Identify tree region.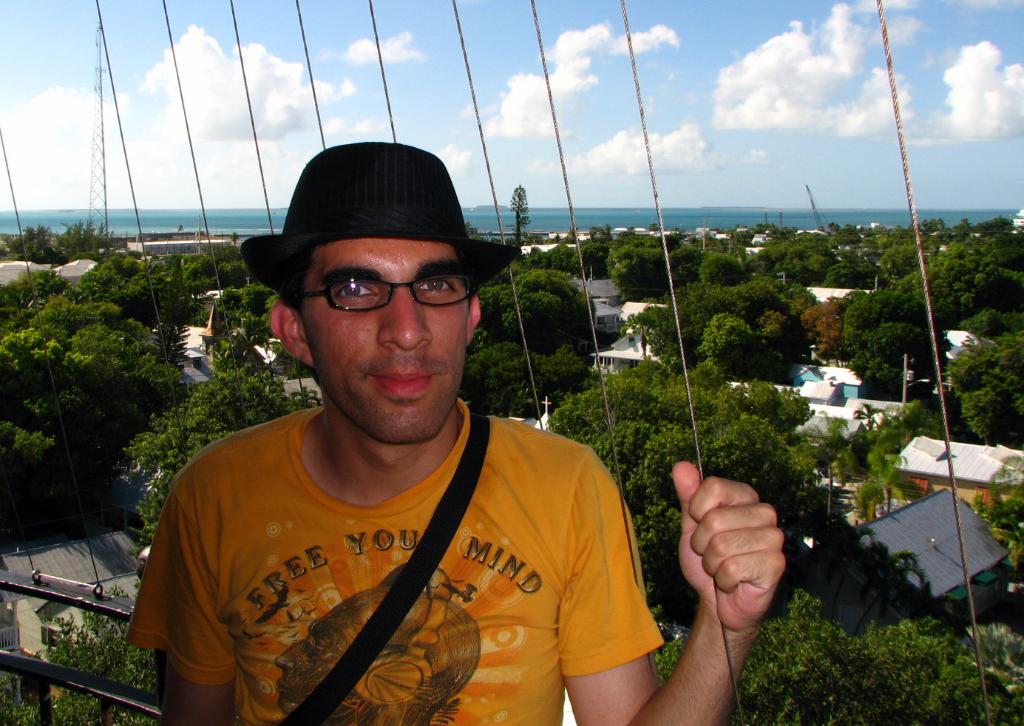
Region: Rect(986, 230, 1023, 265).
